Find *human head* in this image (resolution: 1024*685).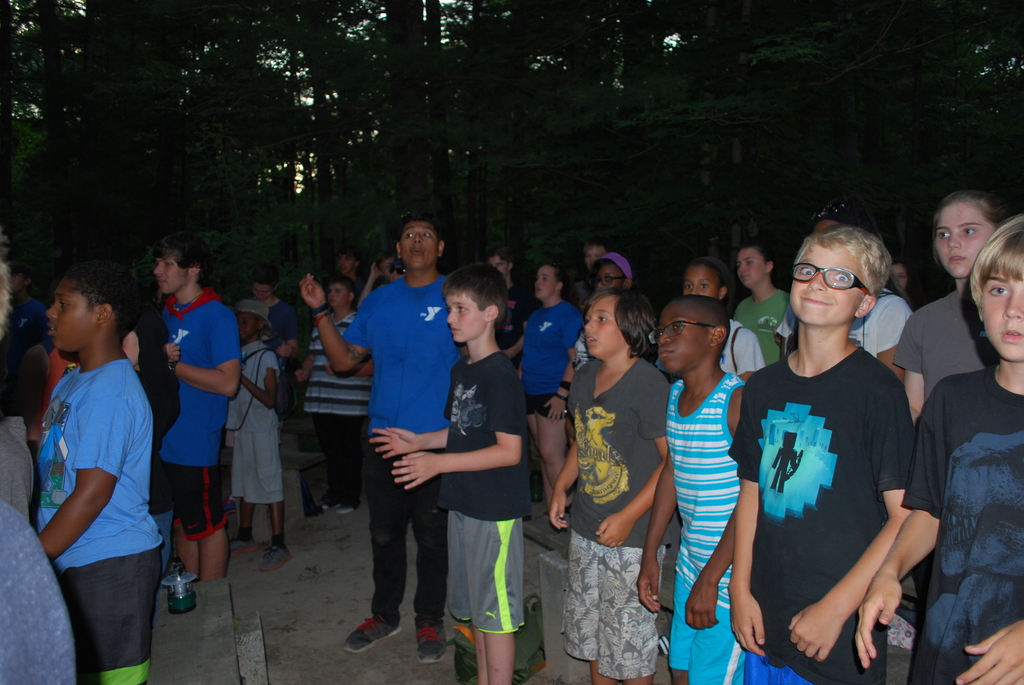
locate(155, 236, 206, 295).
